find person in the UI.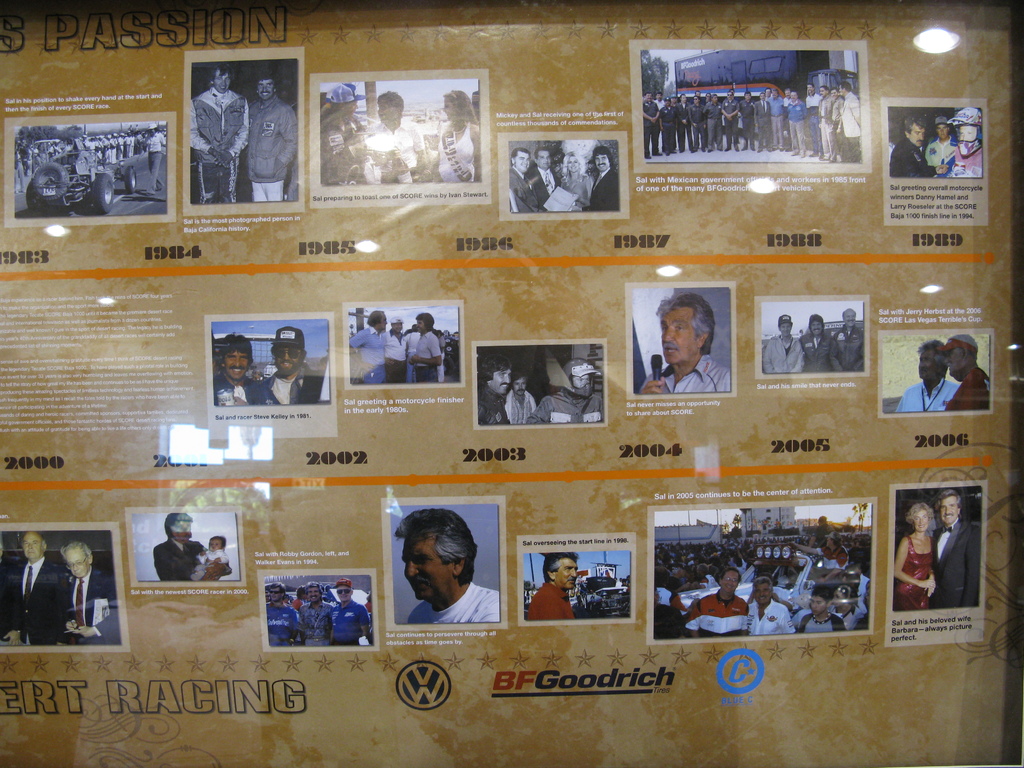
UI element at {"x1": 575, "y1": 146, "x2": 619, "y2": 210}.
